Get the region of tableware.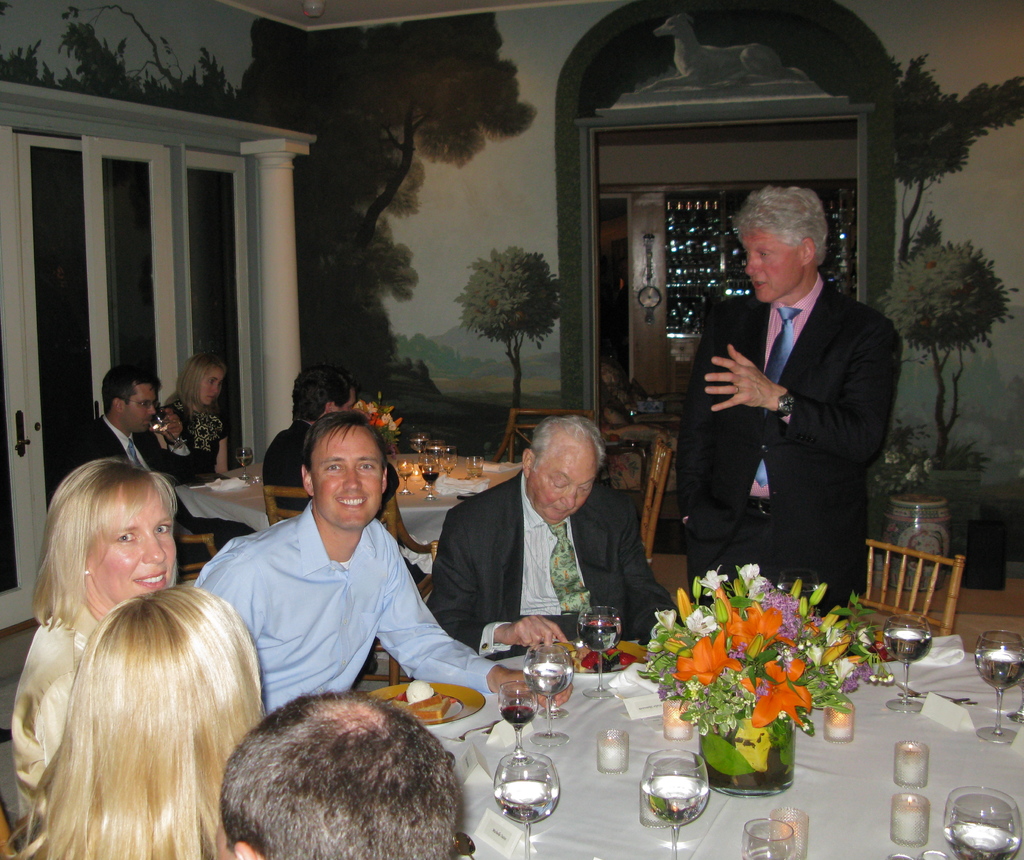
[left=882, top=619, right=931, bottom=718].
